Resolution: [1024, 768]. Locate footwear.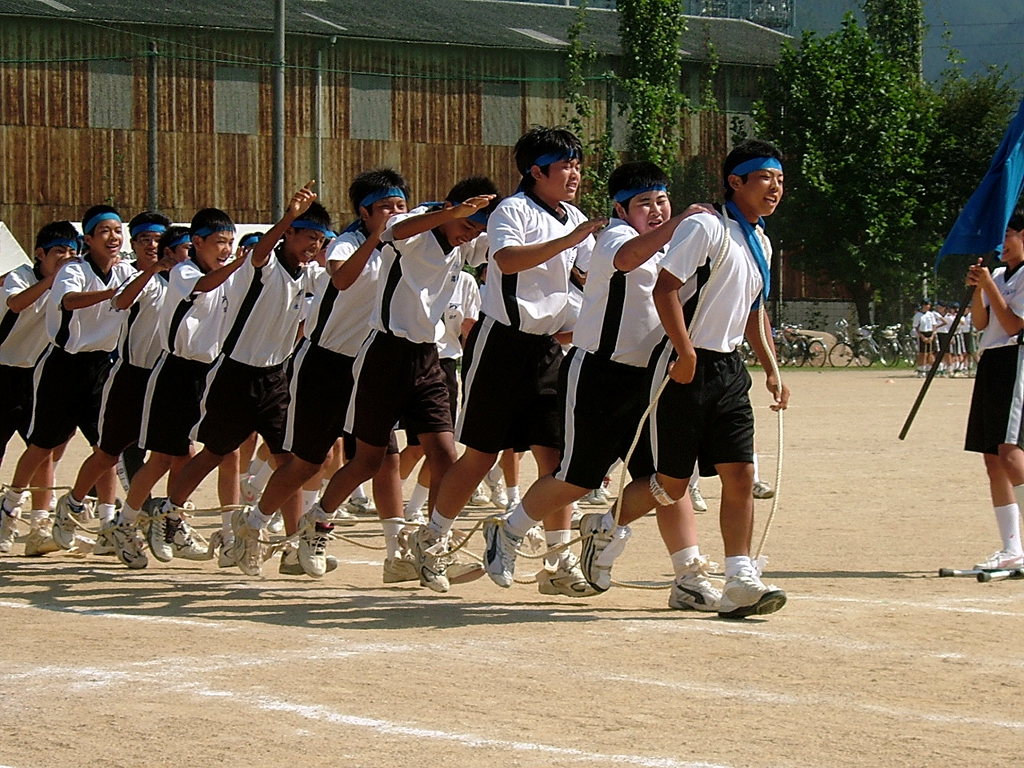
[x1=581, y1=507, x2=631, y2=595].
